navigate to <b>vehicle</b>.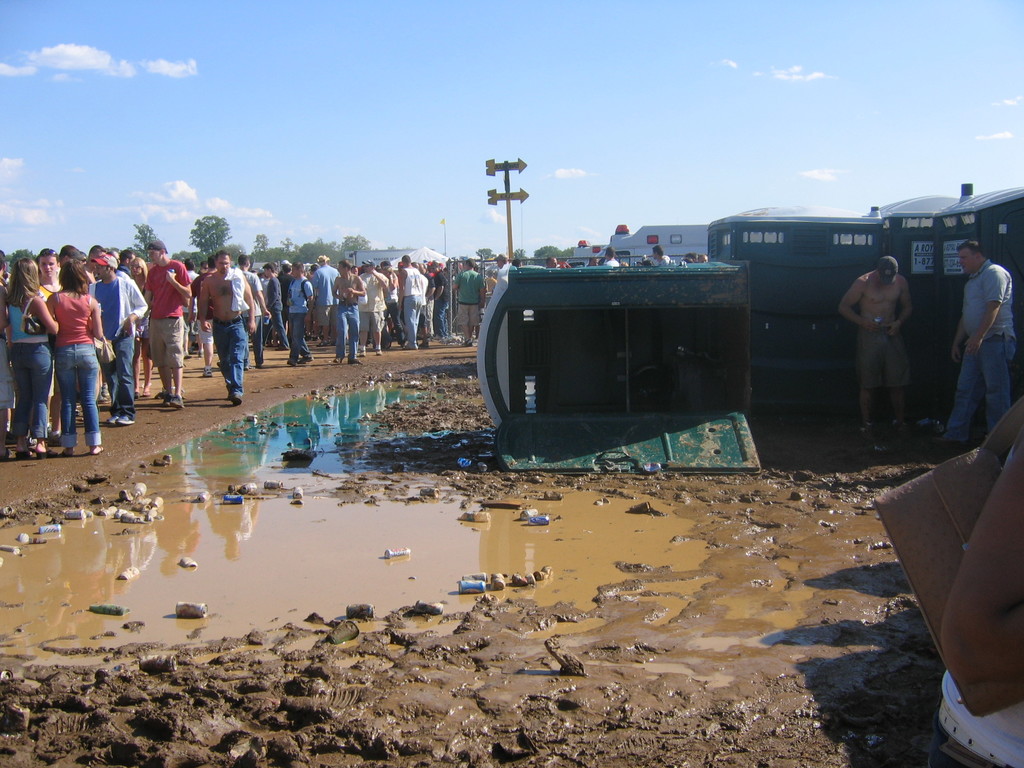
Navigation target: [x1=583, y1=218, x2=715, y2=266].
